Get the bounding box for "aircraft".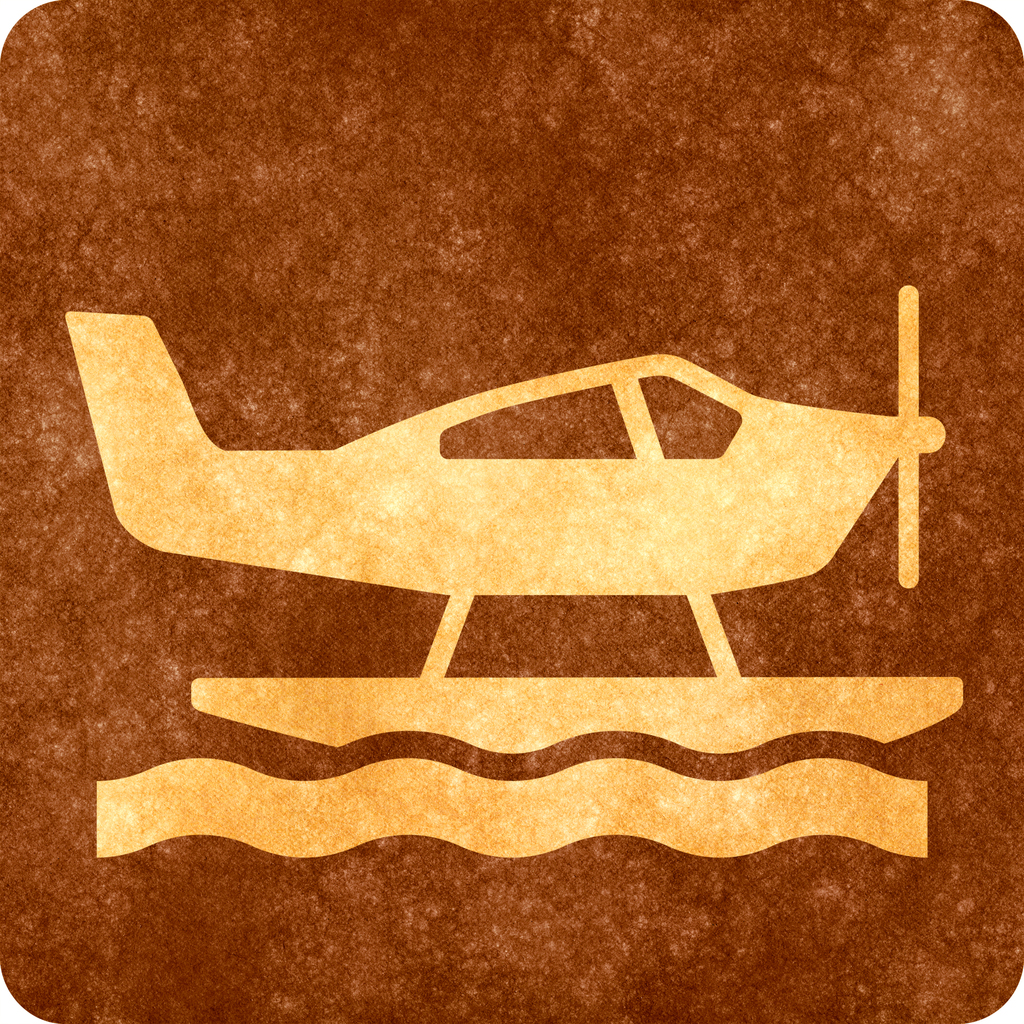
[x1=60, y1=309, x2=950, y2=753].
